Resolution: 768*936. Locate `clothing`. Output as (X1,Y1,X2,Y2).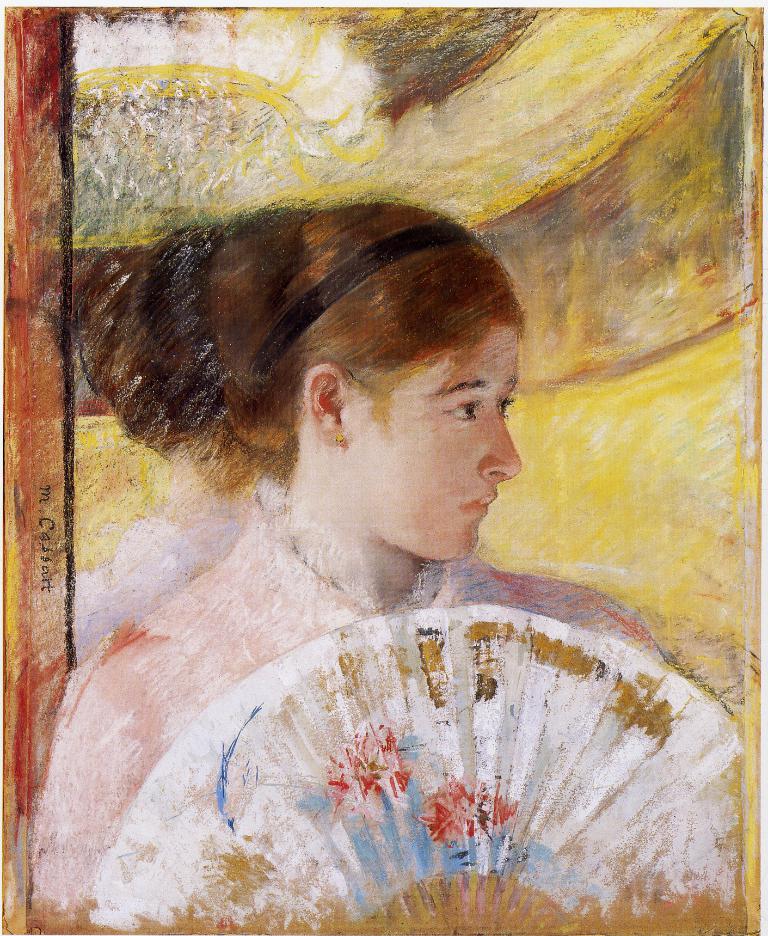
(102,536,718,925).
